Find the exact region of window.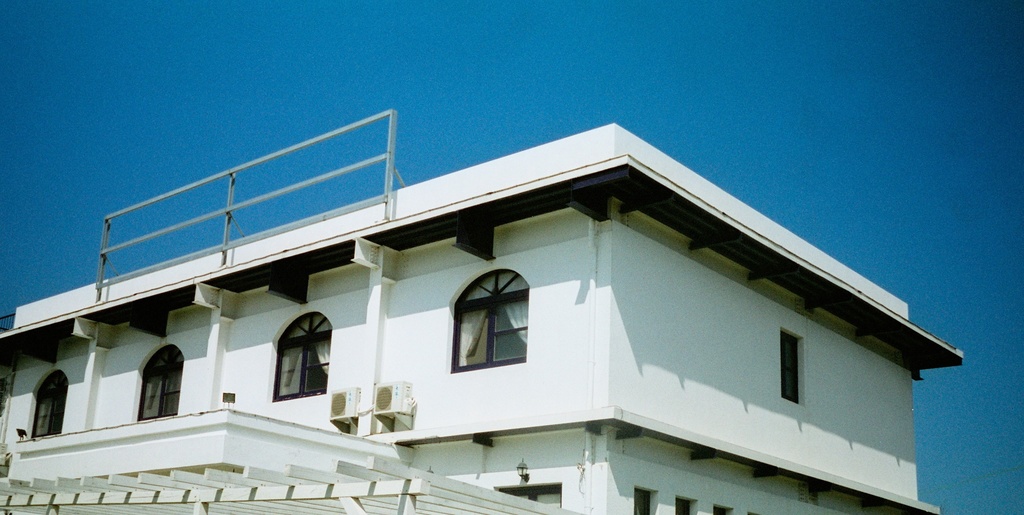
Exact region: box=[675, 500, 695, 514].
